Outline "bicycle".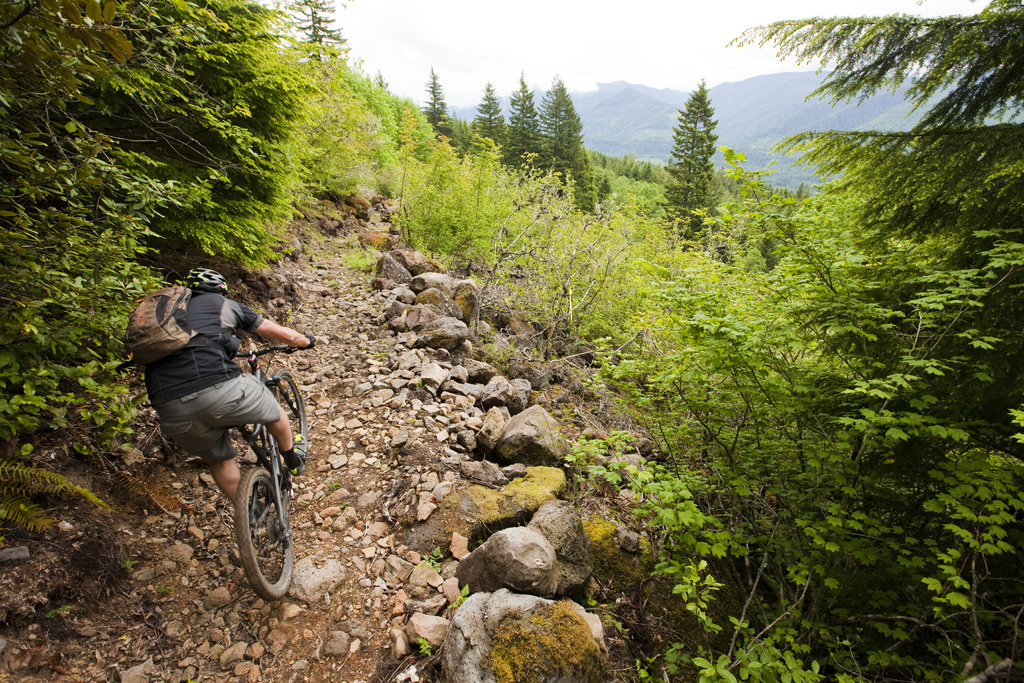
Outline: 193:374:294:614.
